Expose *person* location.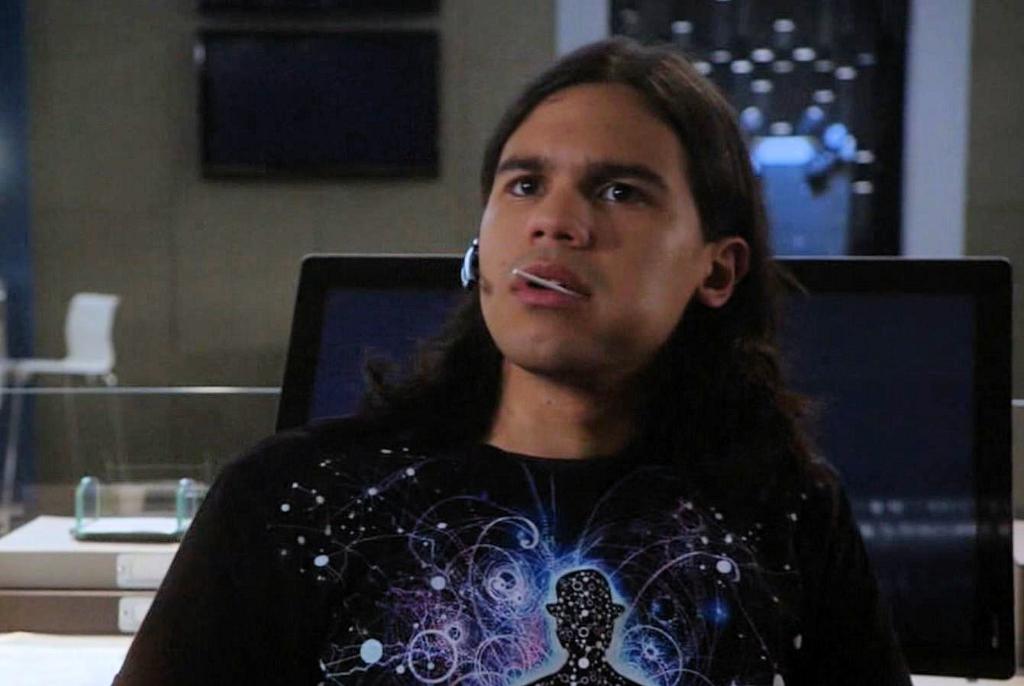
Exposed at {"left": 105, "top": 41, "right": 921, "bottom": 685}.
